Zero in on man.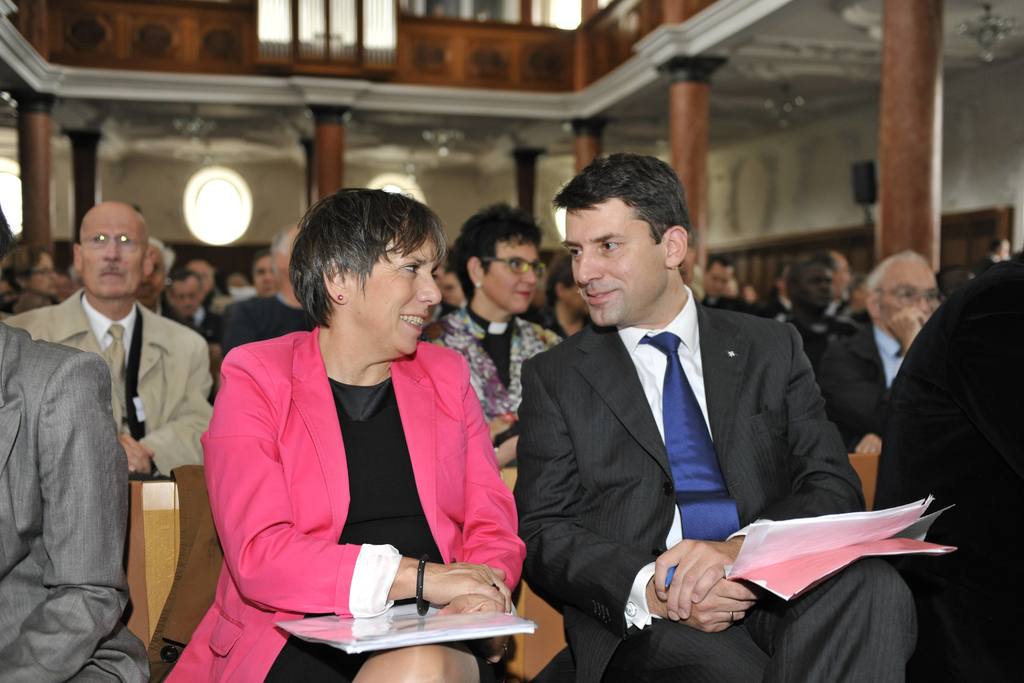
Zeroed in: box(829, 251, 946, 451).
